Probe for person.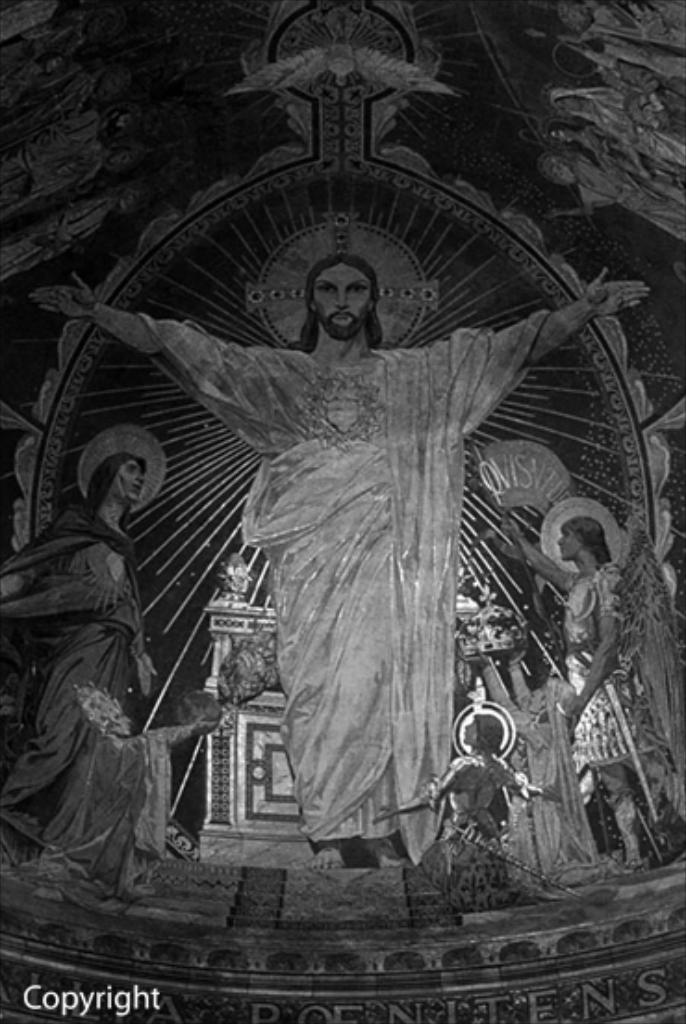
Probe result: 469,495,684,874.
